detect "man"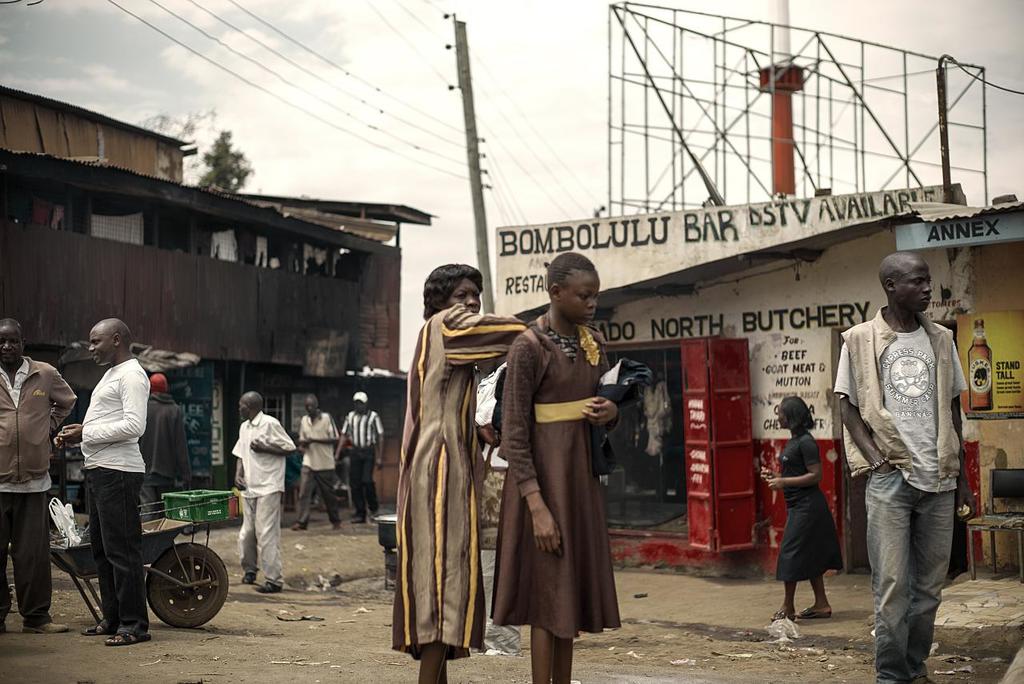
box(287, 393, 338, 530)
